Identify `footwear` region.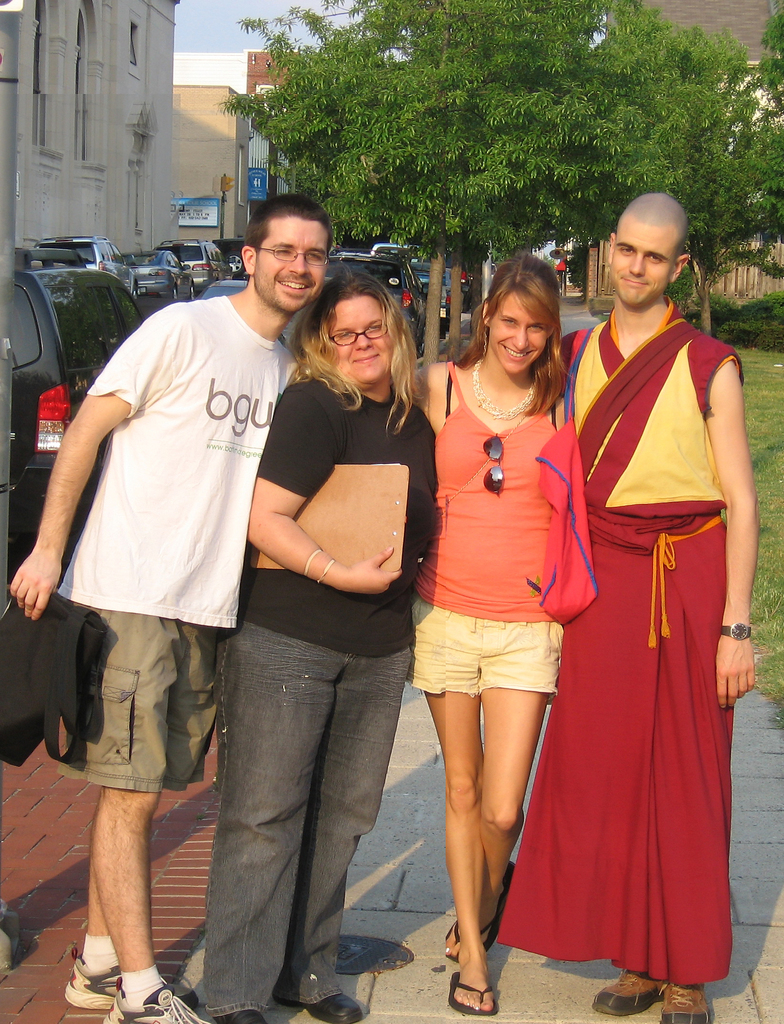
Region: <box>215,1007,261,1021</box>.
